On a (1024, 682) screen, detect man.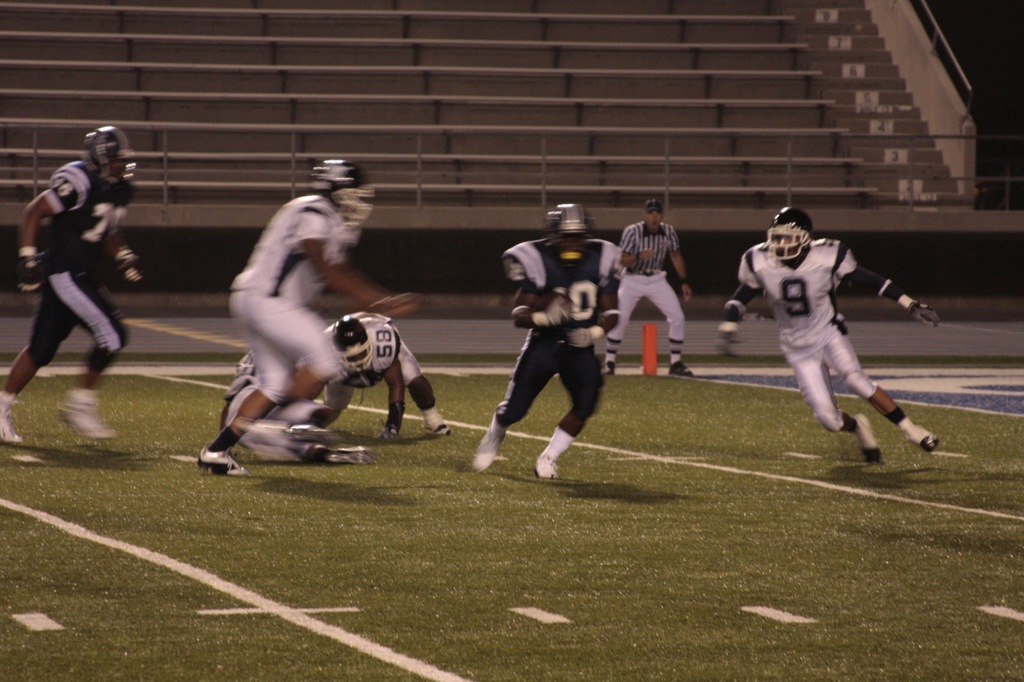
{"left": 0, "top": 123, "right": 164, "bottom": 440}.
